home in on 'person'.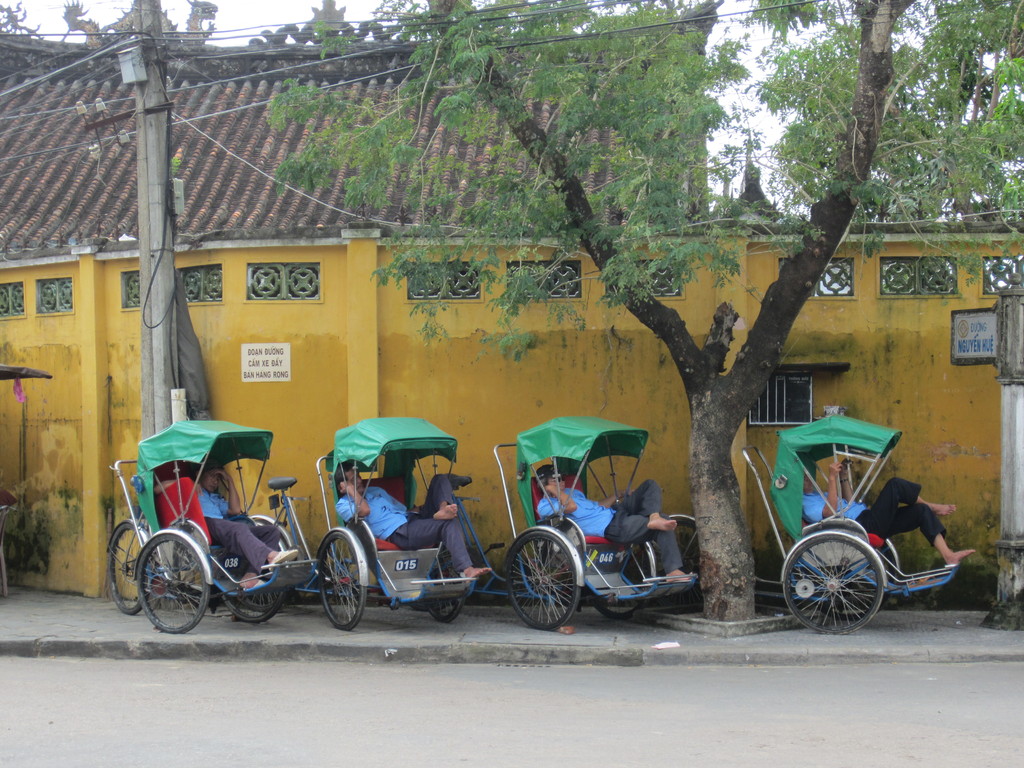
Homed in at x1=337 y1=455 x2=492 y2=581.
